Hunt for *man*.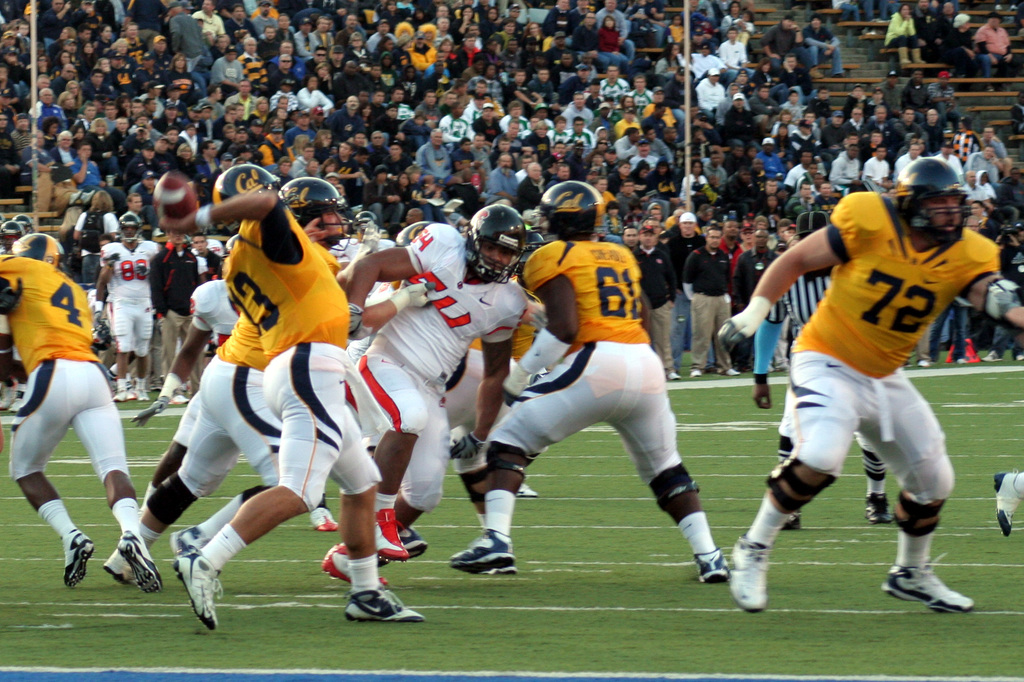
Hunted down at l=132, t=283, r=328, b=535.
